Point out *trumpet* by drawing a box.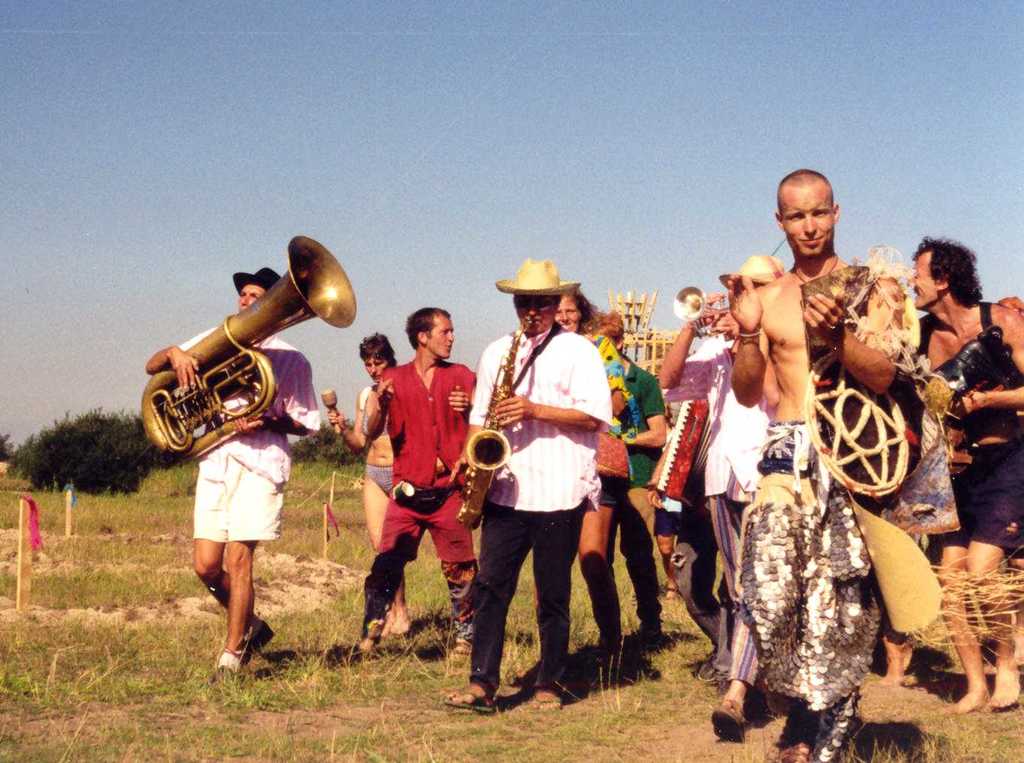
(674, 286, 735, 333).
